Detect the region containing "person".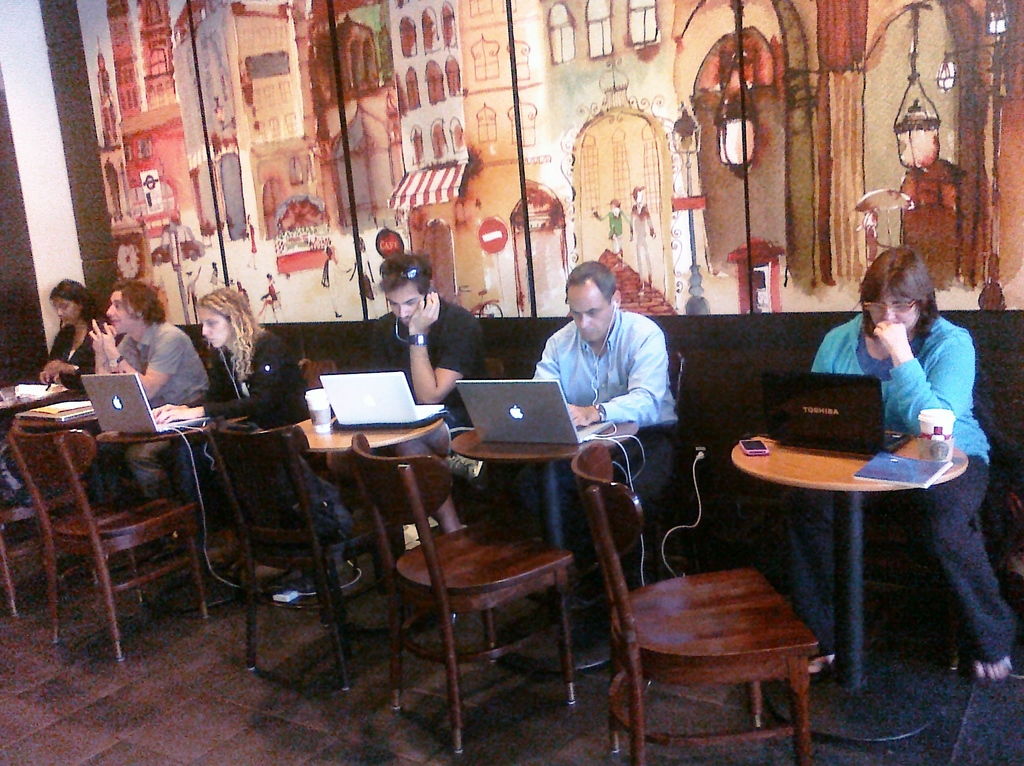
left=149, top=282, right=372, bottom=573.
